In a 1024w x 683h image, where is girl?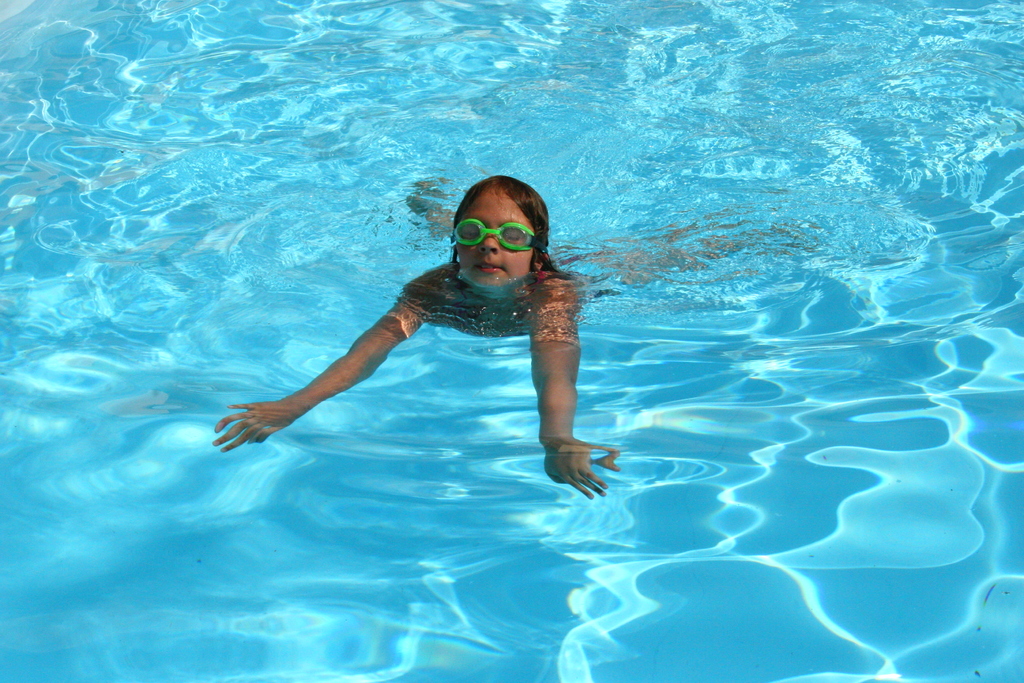
212, 174, 620, 497.
